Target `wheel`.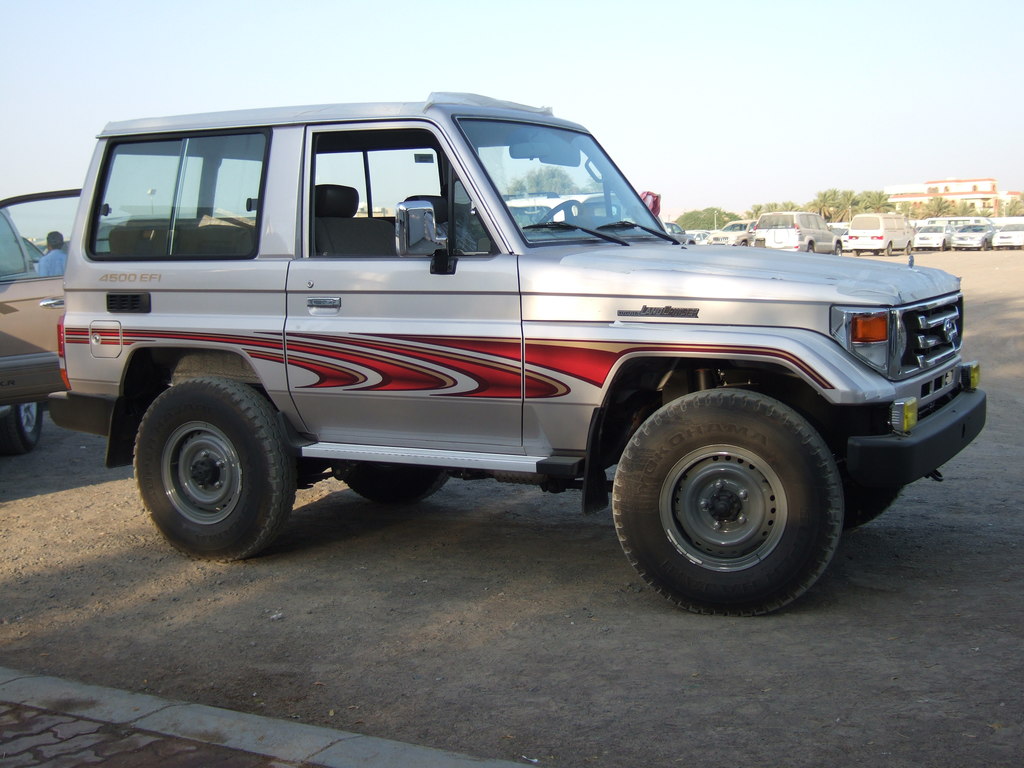
Target region: {"left": 345, "top": 464, "right": 448, "bottom": 505}.
